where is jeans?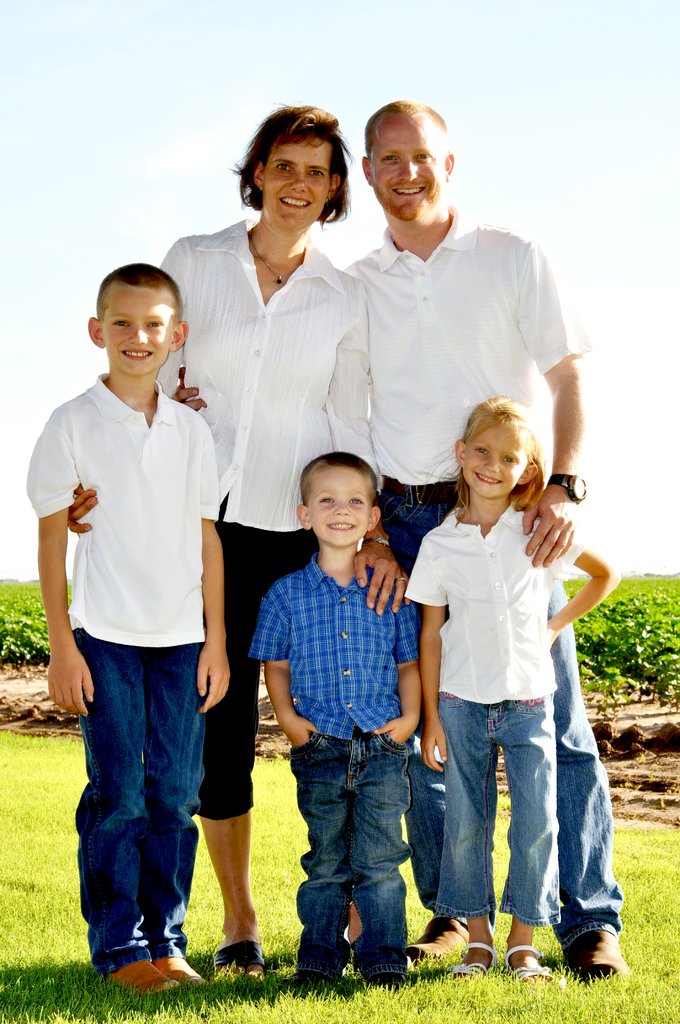
Rect(437, 686, 560, 922).
